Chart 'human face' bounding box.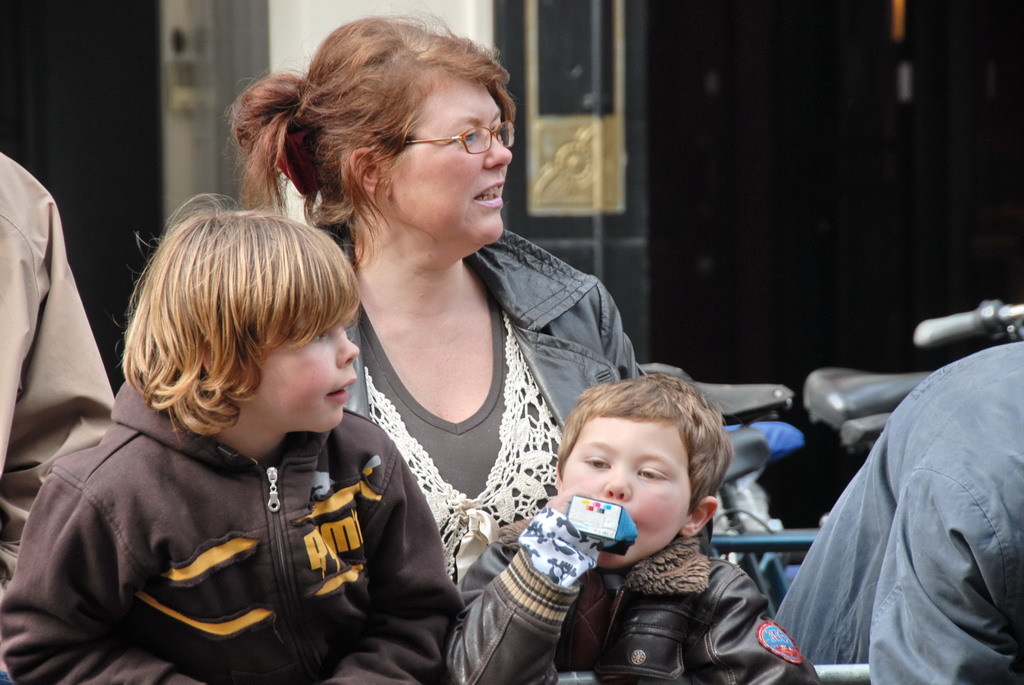
Charted: 257/313/360/430.
